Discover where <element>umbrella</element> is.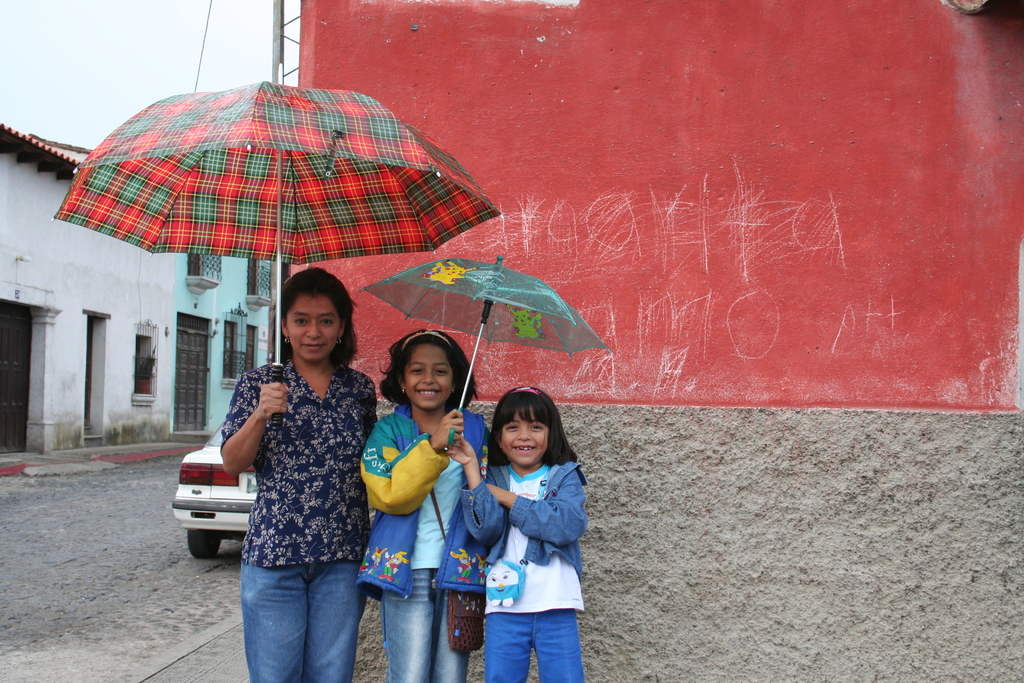
Discovered at <region>358, 255, 611, 447</region>.
